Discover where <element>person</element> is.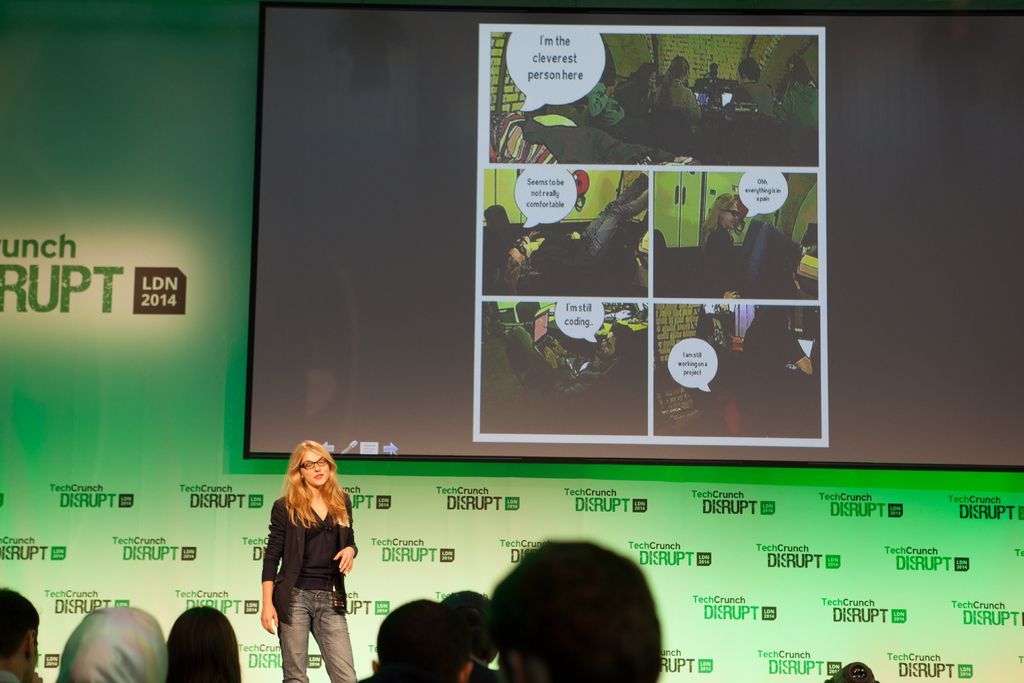
Discovered at rect(783, 63, 822, 127).
